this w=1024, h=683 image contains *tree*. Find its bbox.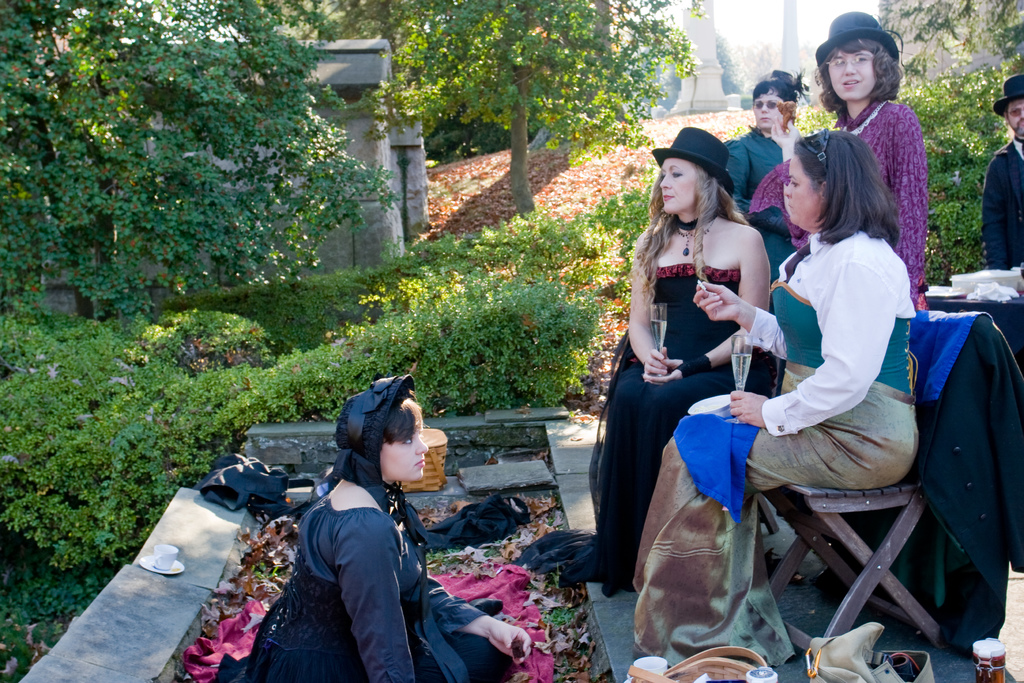
[x1=760, y1=0, x2=824, y2=100].
